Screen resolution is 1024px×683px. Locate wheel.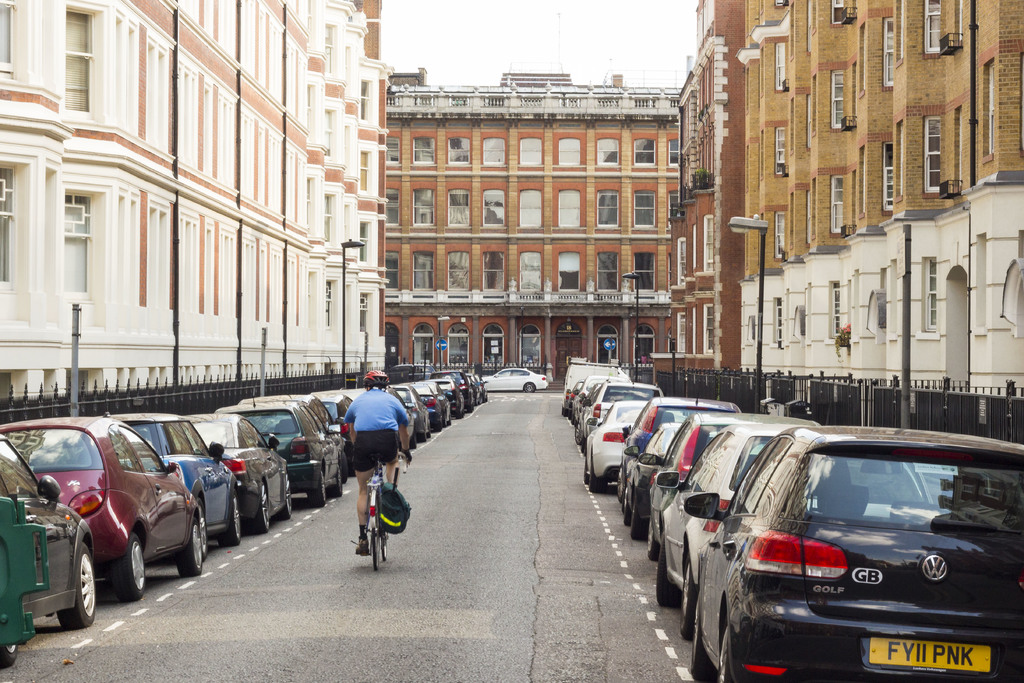
(433, 421, 444, 432).
